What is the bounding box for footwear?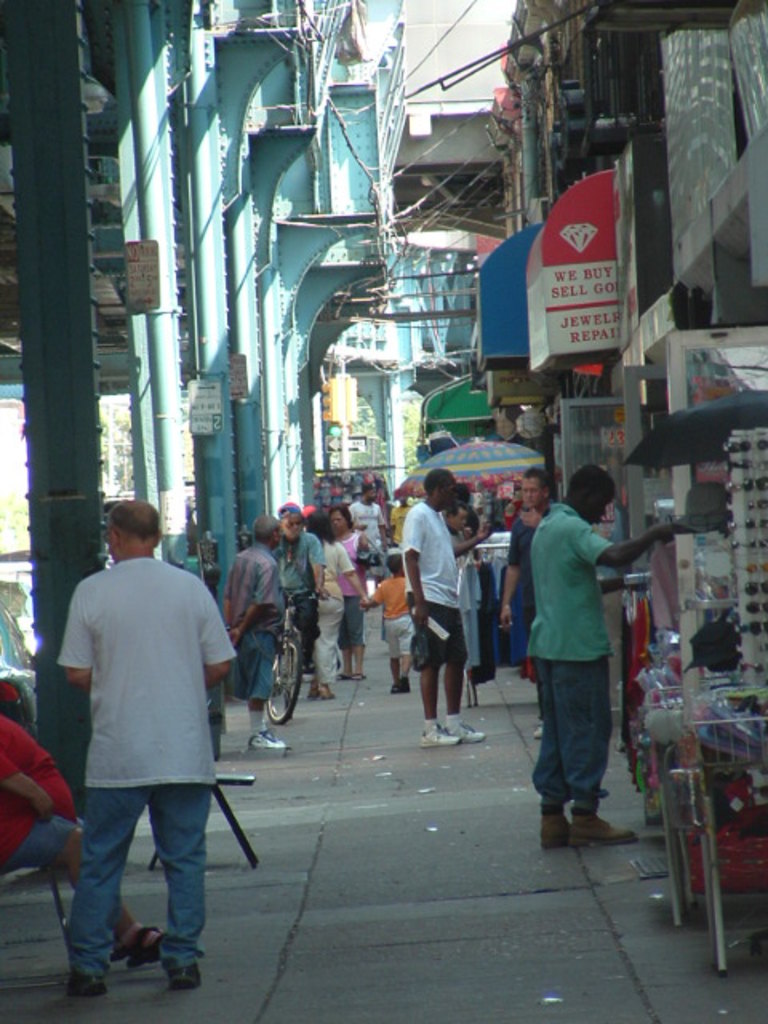
bbox=(99, 920, 152, 966).
